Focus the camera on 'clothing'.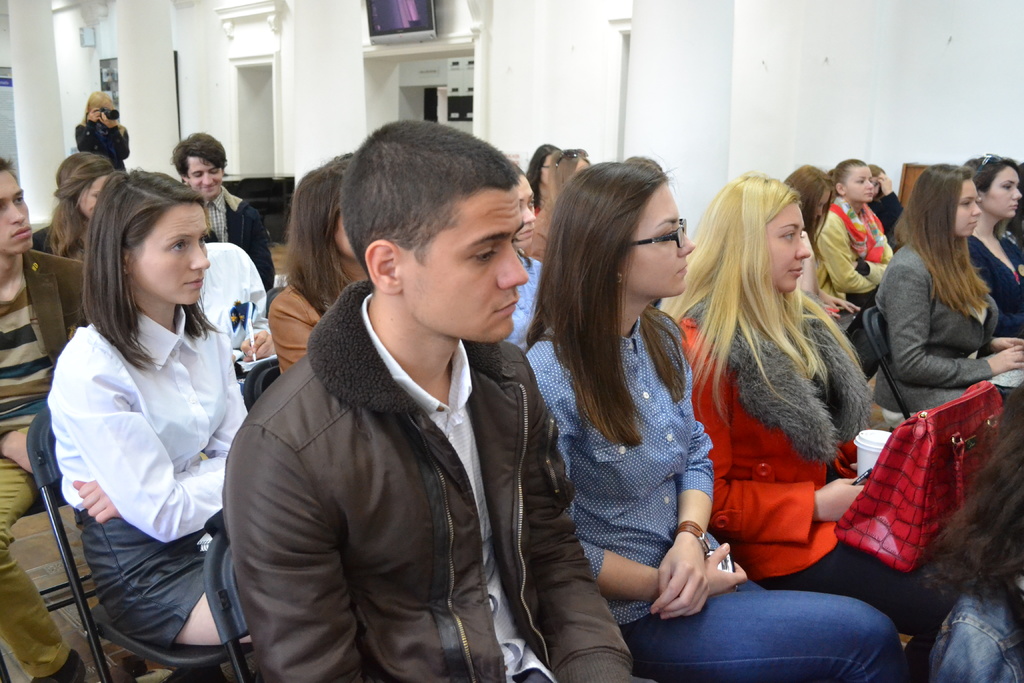
Focus region: 809 189 898 310.
